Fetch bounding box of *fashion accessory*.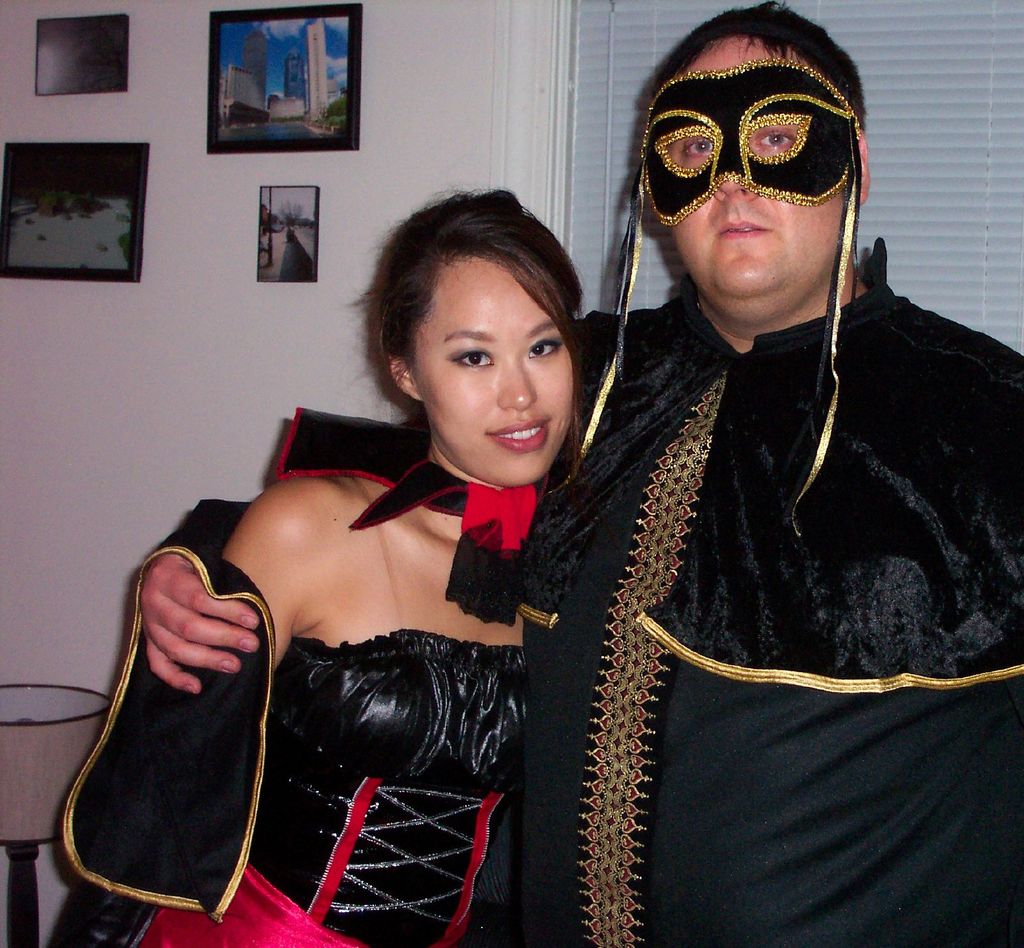
Bbox: Rect(54, 540, 281, 925).
